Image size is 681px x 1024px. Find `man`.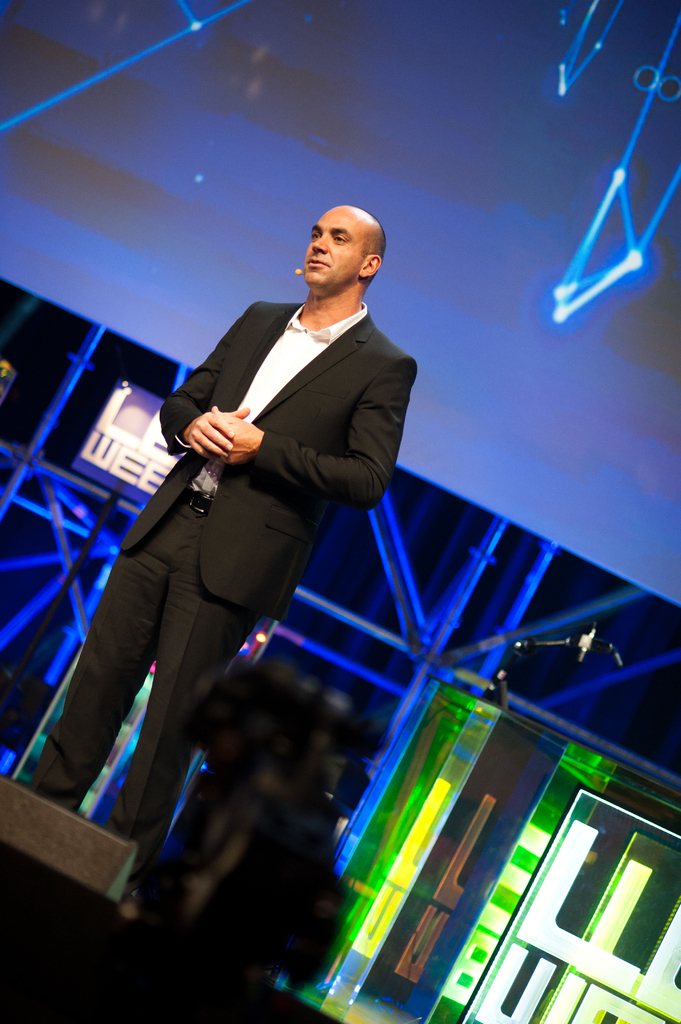
rect(156, 200, 433, 650).
